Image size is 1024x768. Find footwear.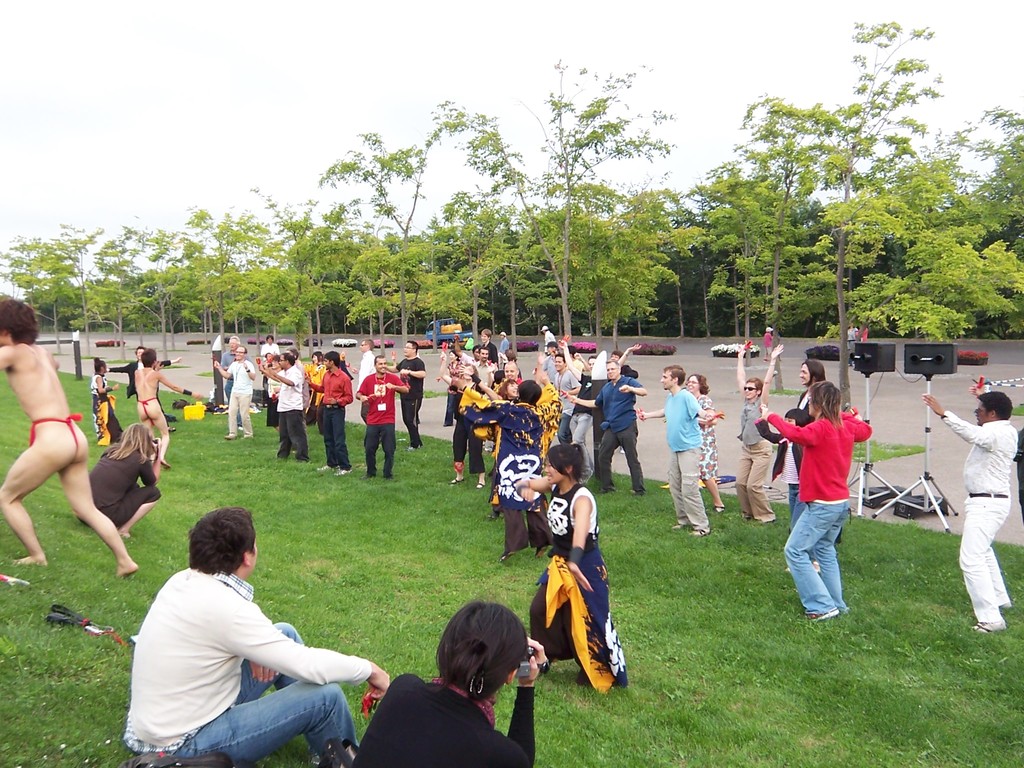
447 471 467 485.
